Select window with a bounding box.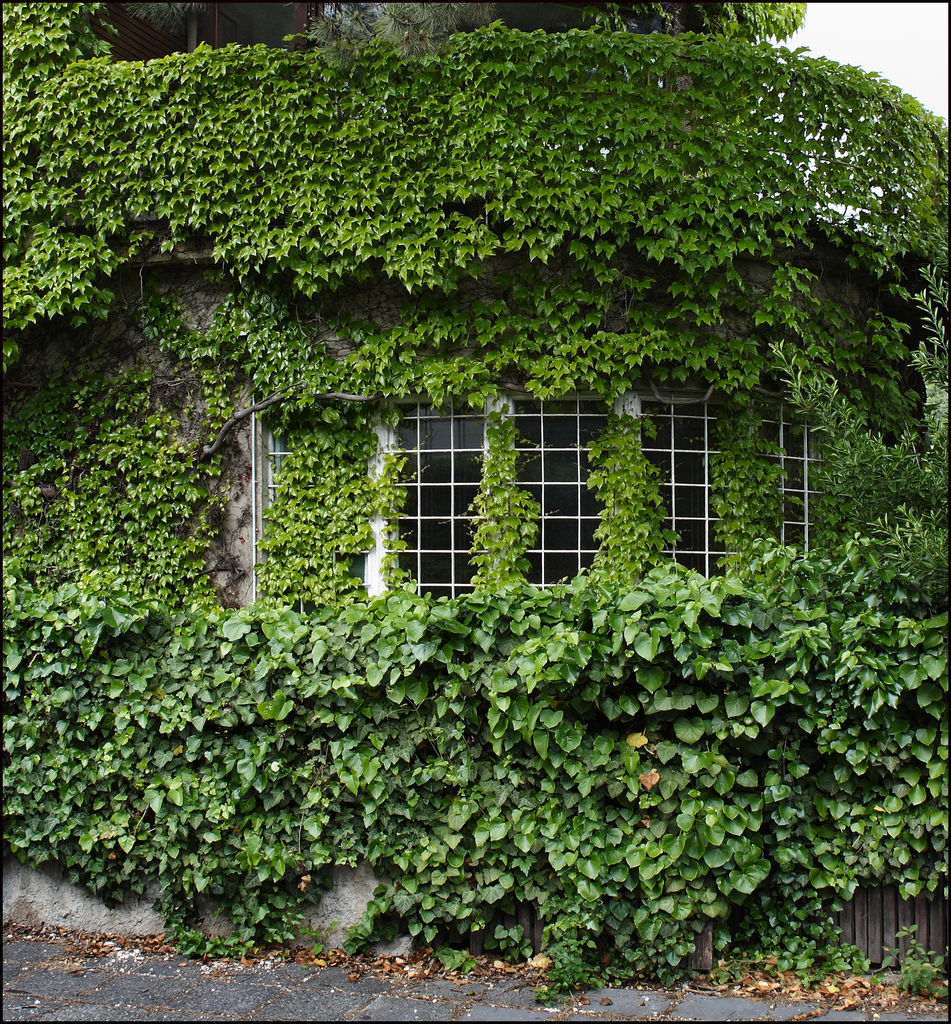
[x1=634, y1=385, x2=733, y2=588].
